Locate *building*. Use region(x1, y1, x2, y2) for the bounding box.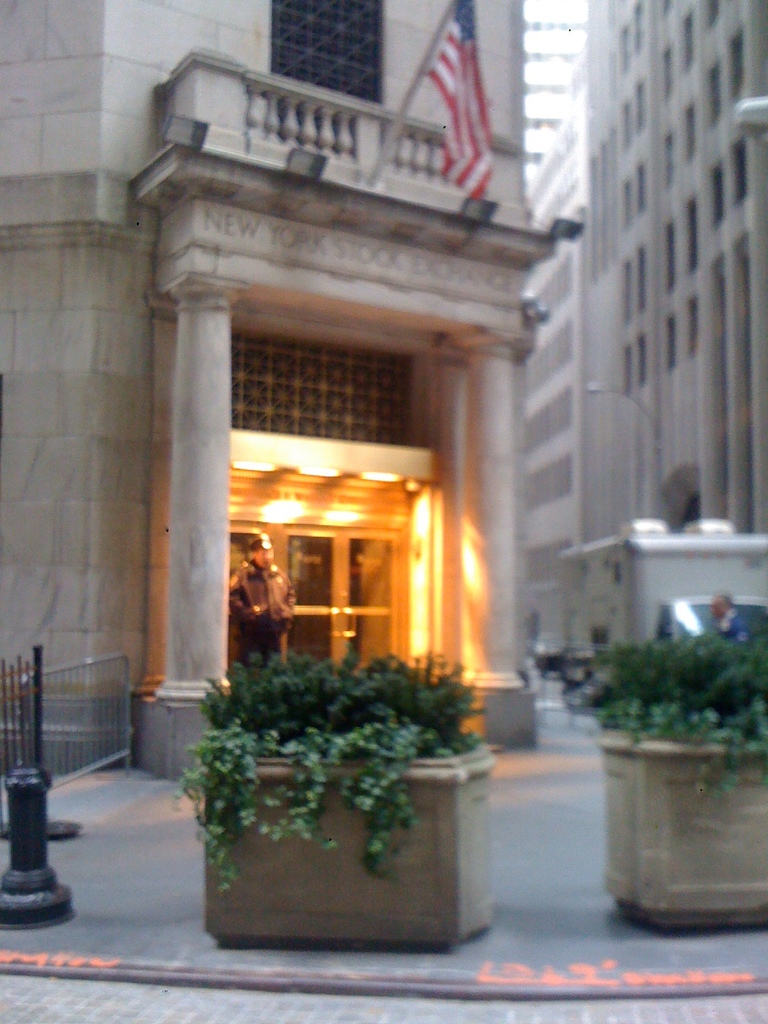
region(513, 0, 767, 705).
